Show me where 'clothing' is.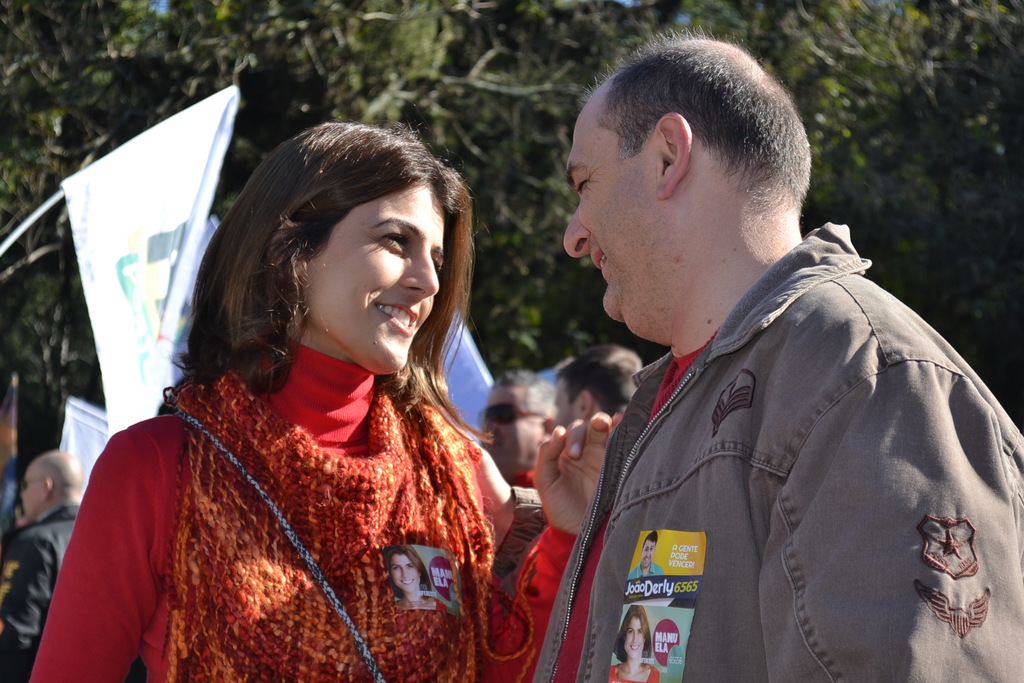
'clothing' is at Rect(69, 300, 534, 680).
